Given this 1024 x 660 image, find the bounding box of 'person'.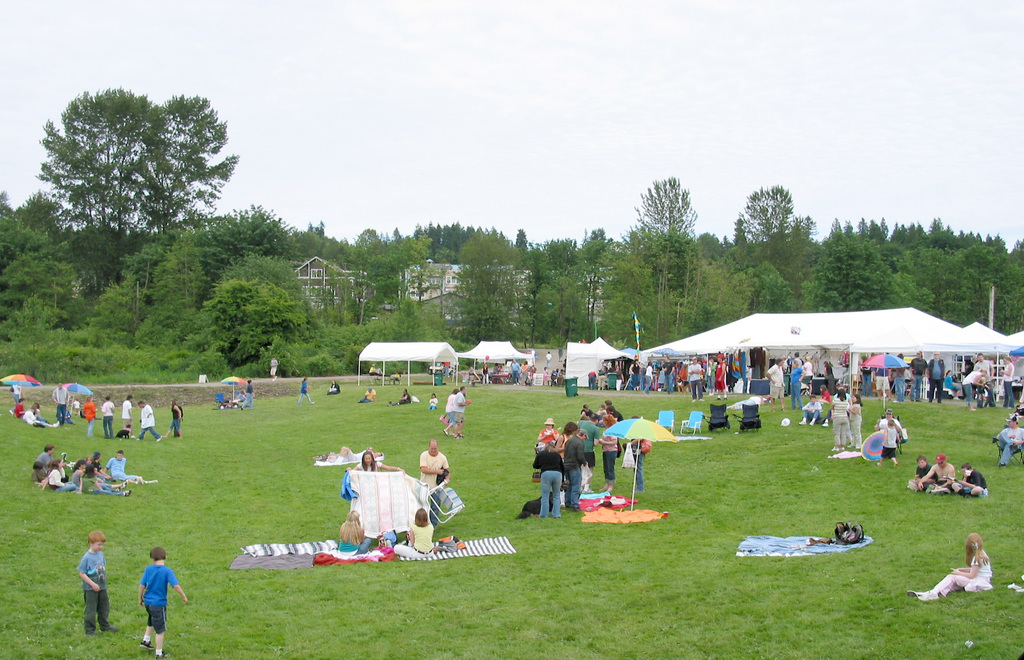
(left=350, top=451, right=399, bottom=476).
